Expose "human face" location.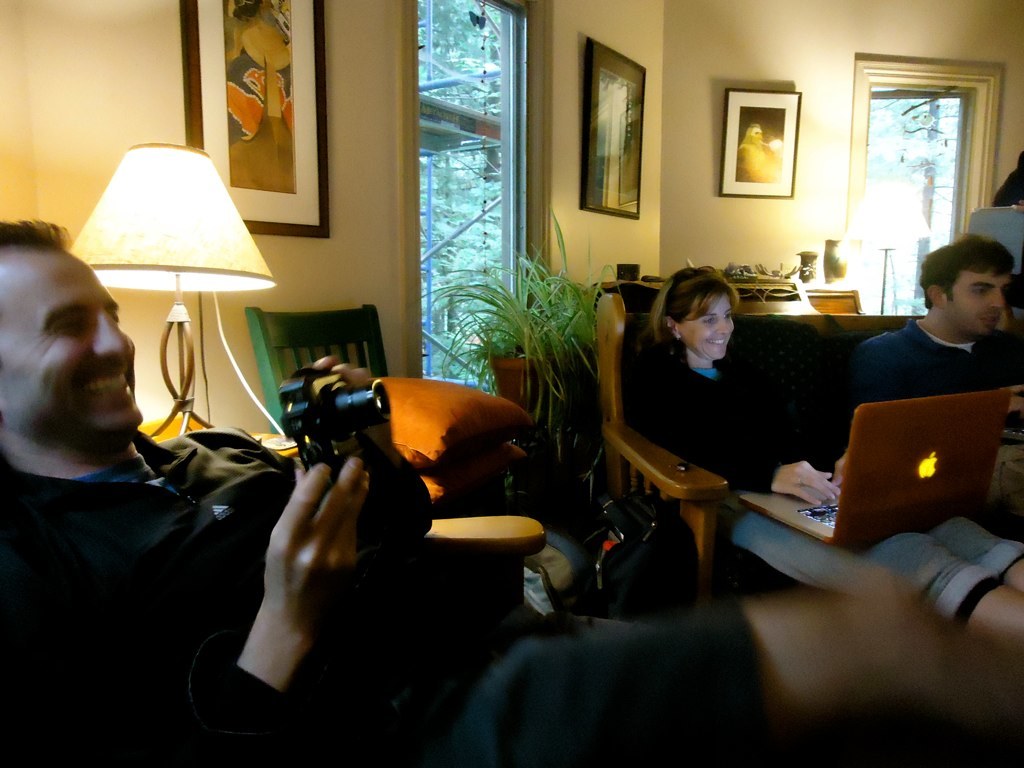
Exposed at <box>1,233,143,443</box>.
